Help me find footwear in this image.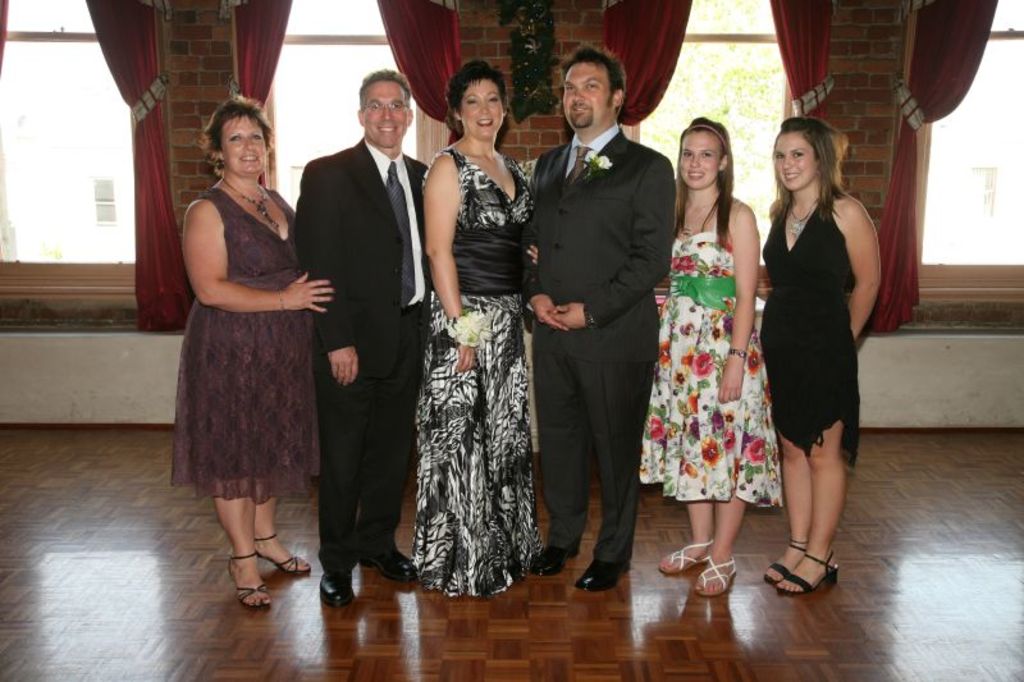
Found it: (left=774, top=549, right=838, bottom=594).
